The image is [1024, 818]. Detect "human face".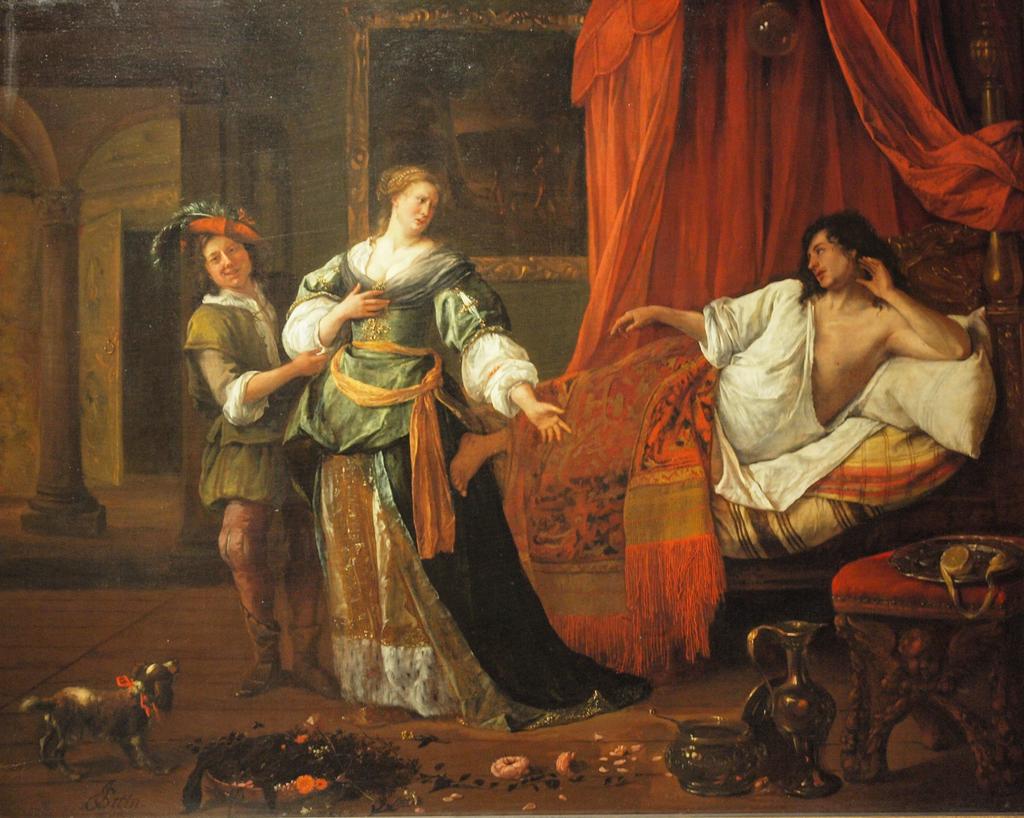
Detection: 201, 238, 255, 287.
